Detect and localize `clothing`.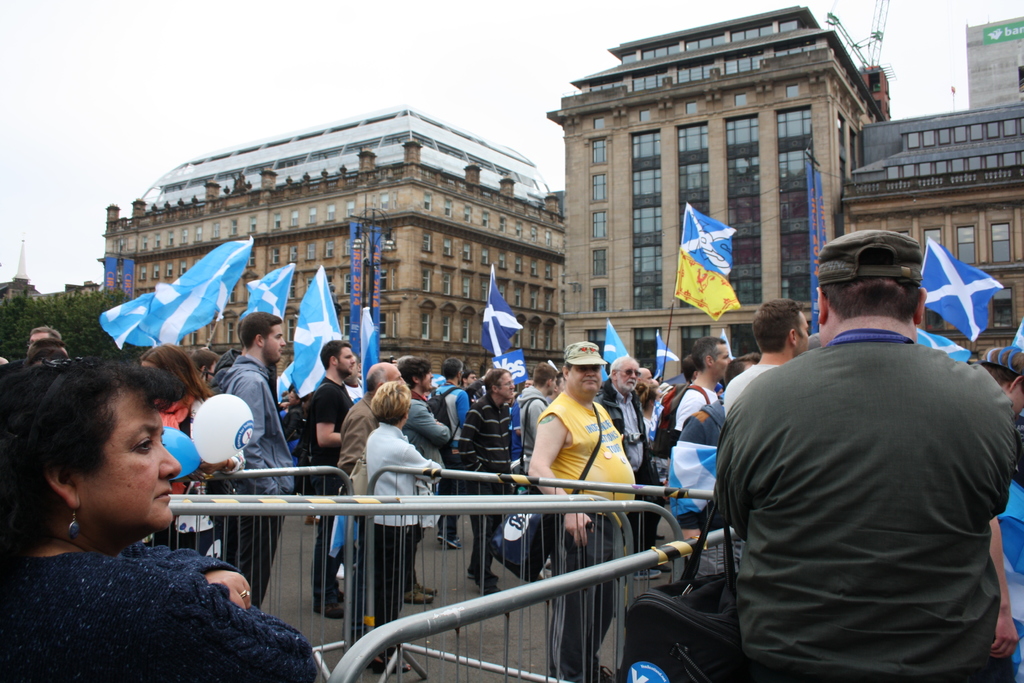
Localized at 363, 427, 442, 645.
